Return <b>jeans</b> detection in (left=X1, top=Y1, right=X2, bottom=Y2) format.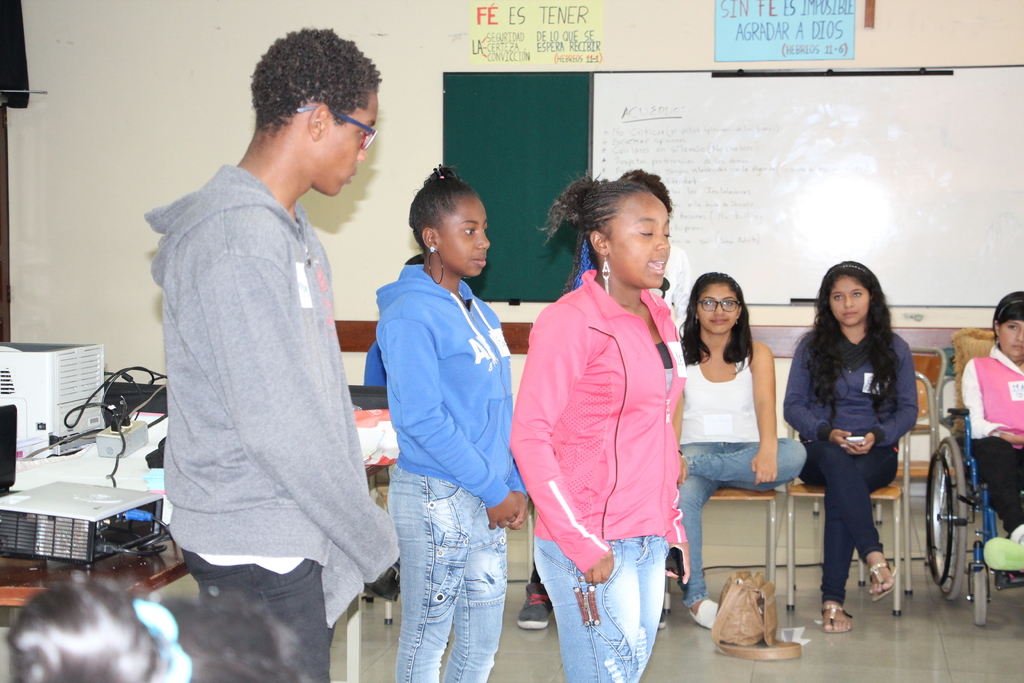
(left=533, top=534, right=671, bottom=682).
